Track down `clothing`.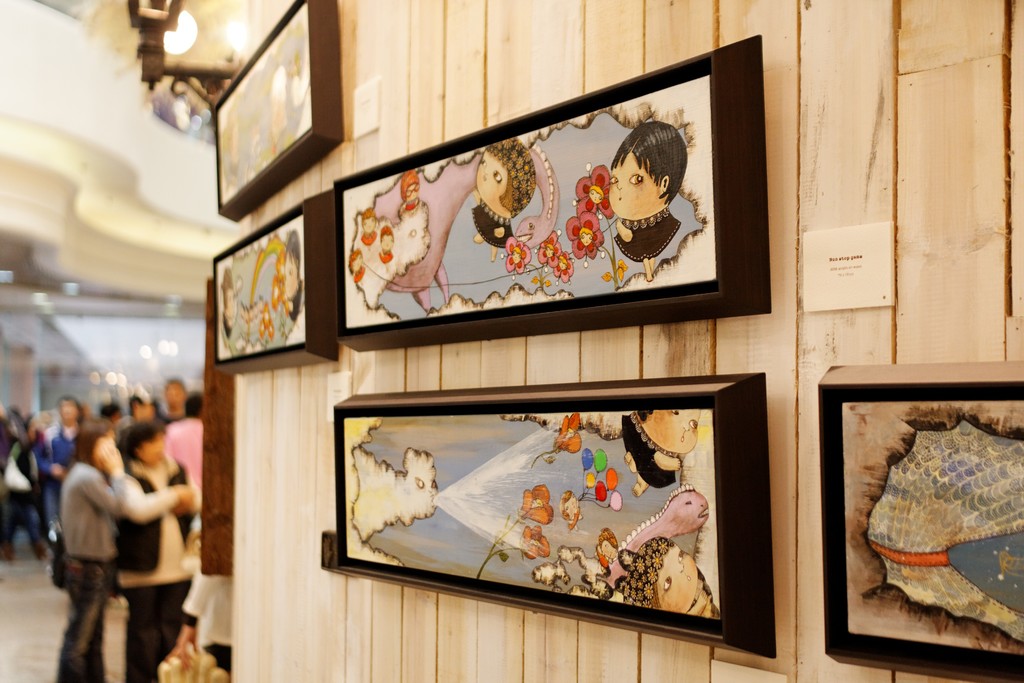
Tracked to bbox(627, 418, 676, 491).
